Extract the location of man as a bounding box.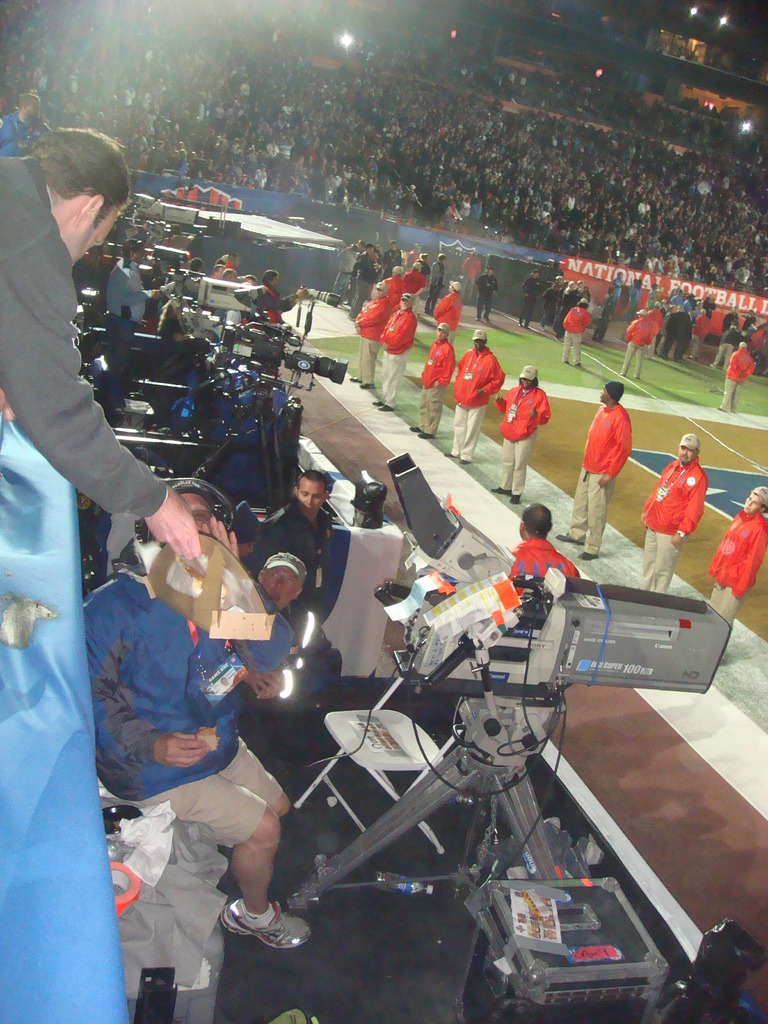
605/270/625/314.
